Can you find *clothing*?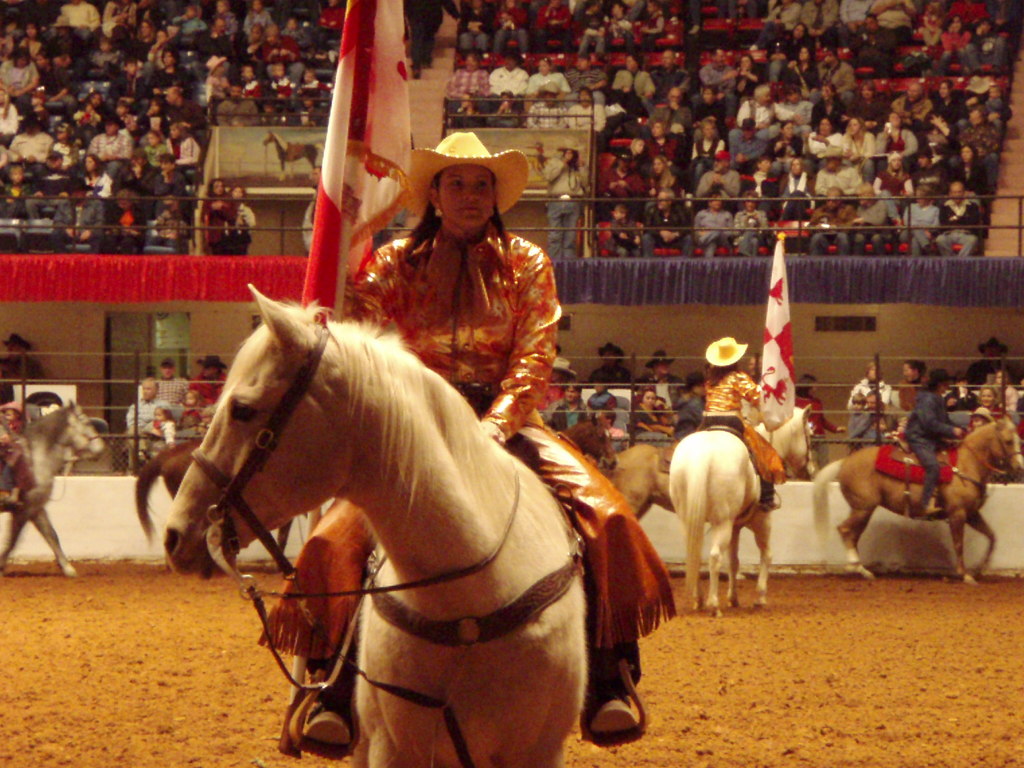
Yes, bounding box: rect(258, 223, 680, 680).
